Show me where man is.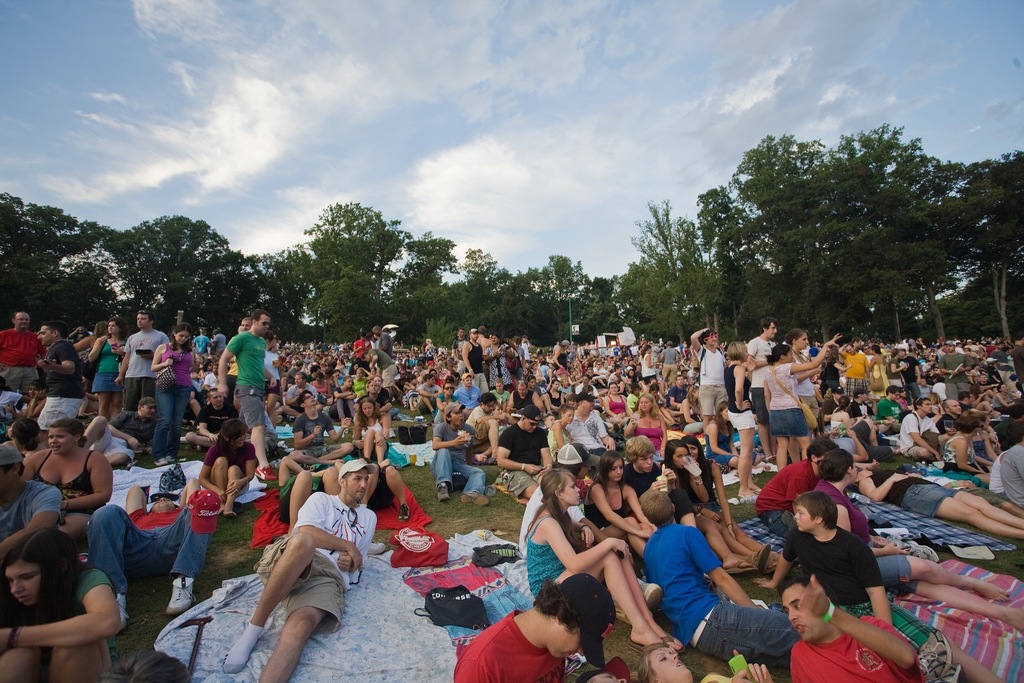
man is at 0:443:60:561.
